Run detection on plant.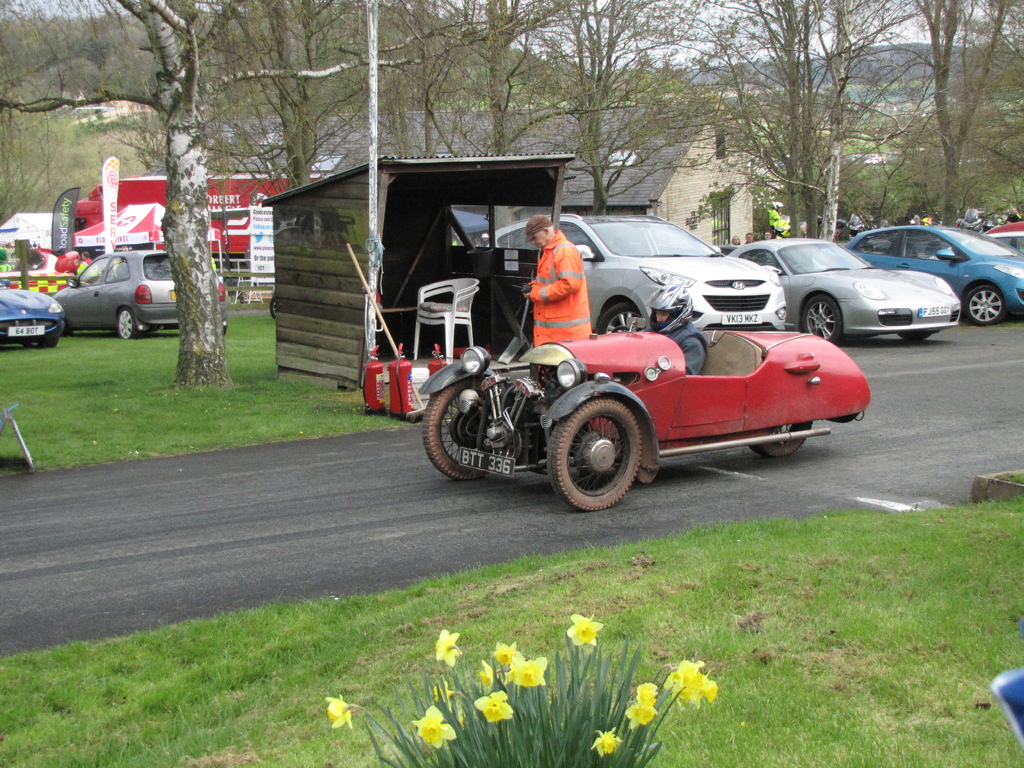
Result: locate(0, 286, 433, 487).
